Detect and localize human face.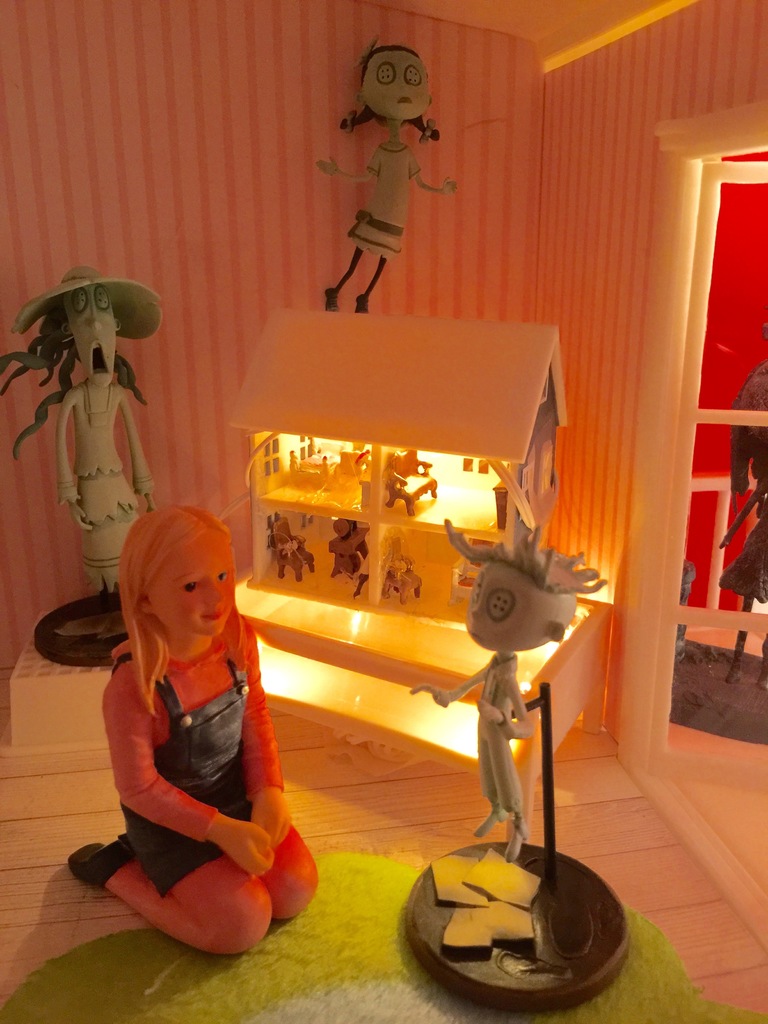
Localized at <region>63, 279, 112, 393</region>.
